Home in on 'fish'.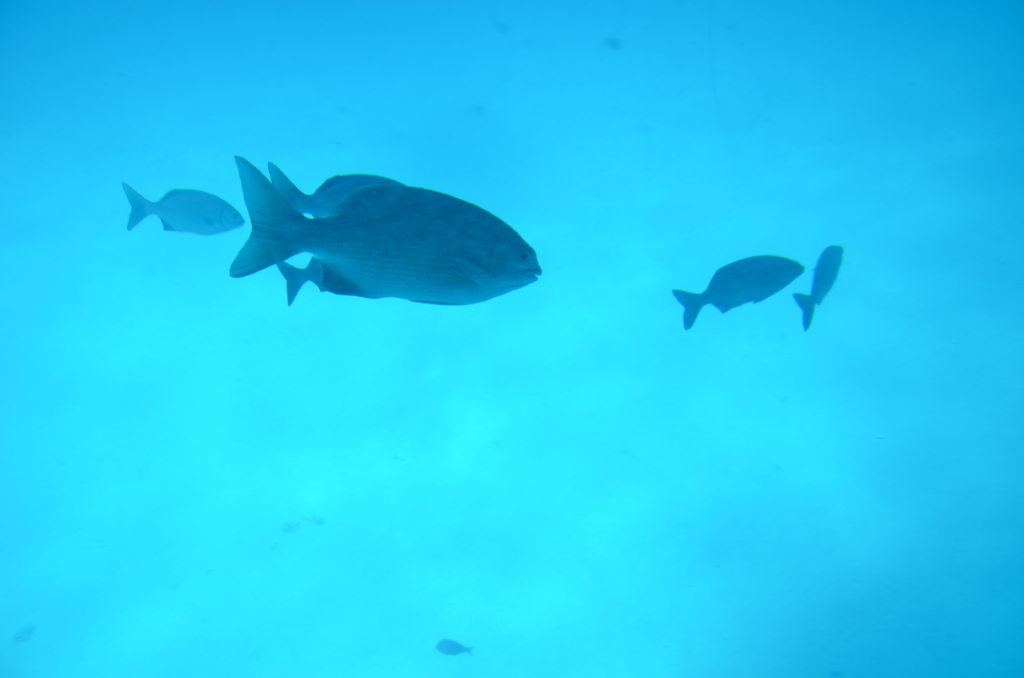
Homed in at box=[670, 257, 808, 329].
